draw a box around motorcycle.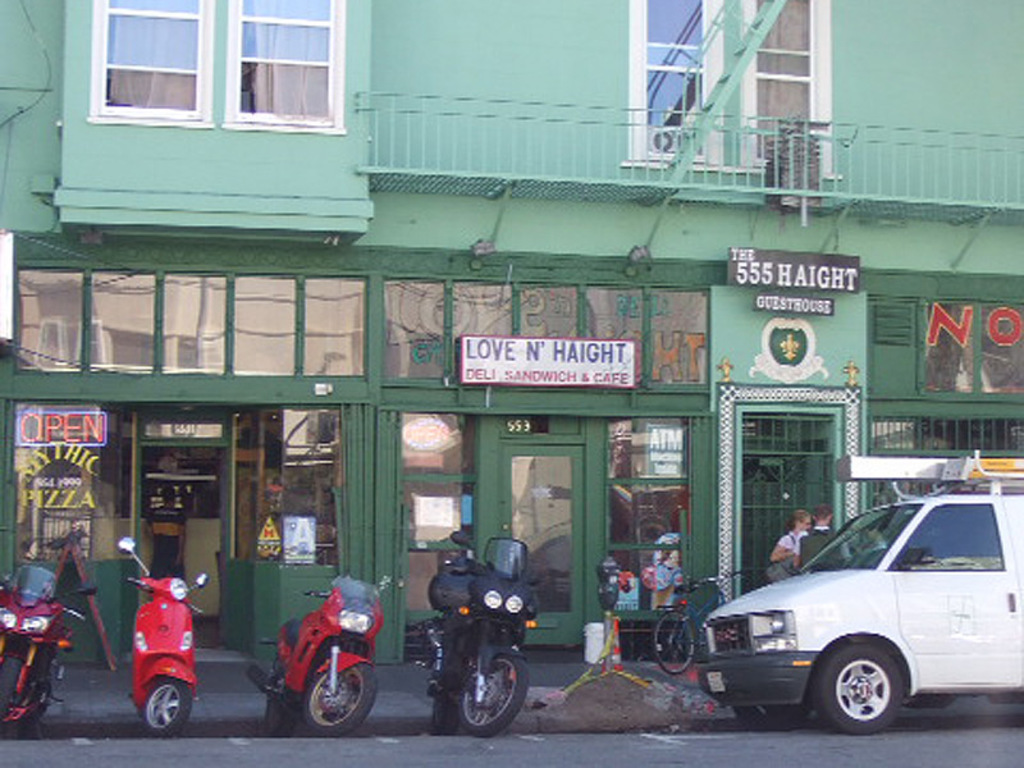
416, 531, 536, 737.
